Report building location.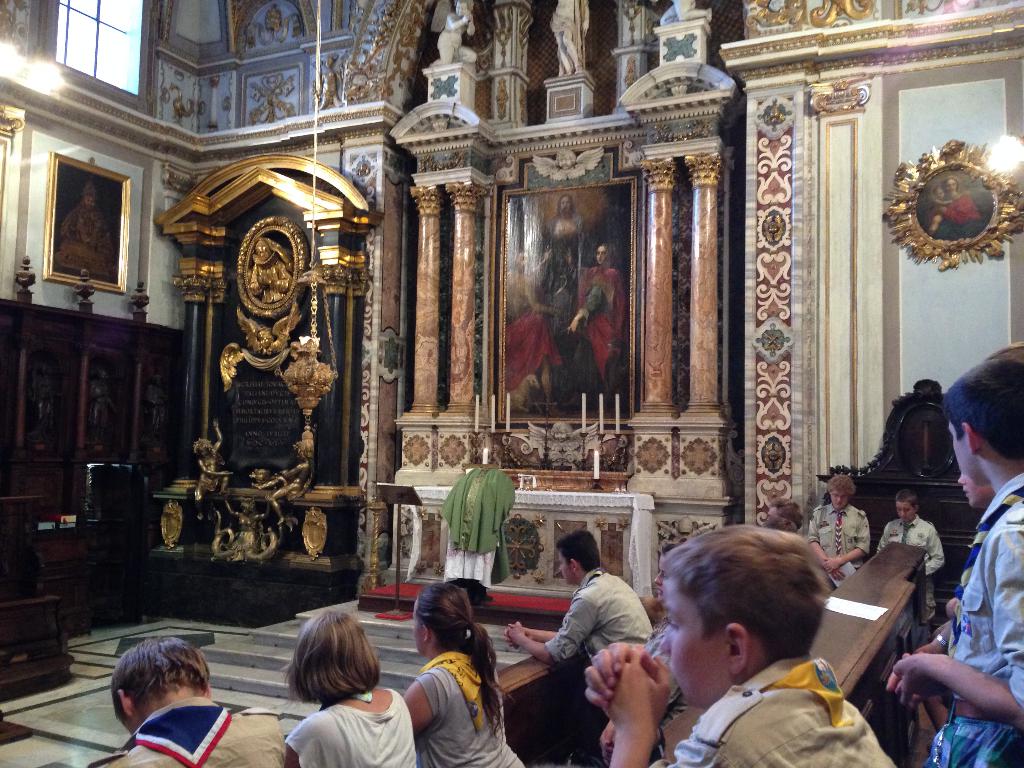
Report: [0, 0, 1023, 767].
